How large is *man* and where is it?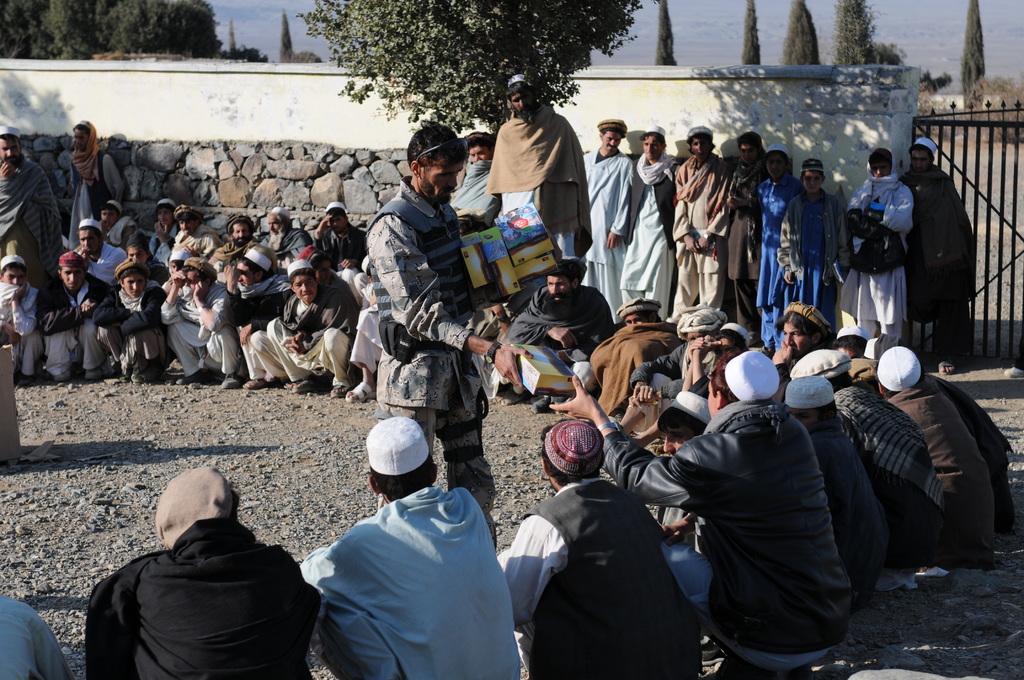
Bounding box: 365/127/531/542.
